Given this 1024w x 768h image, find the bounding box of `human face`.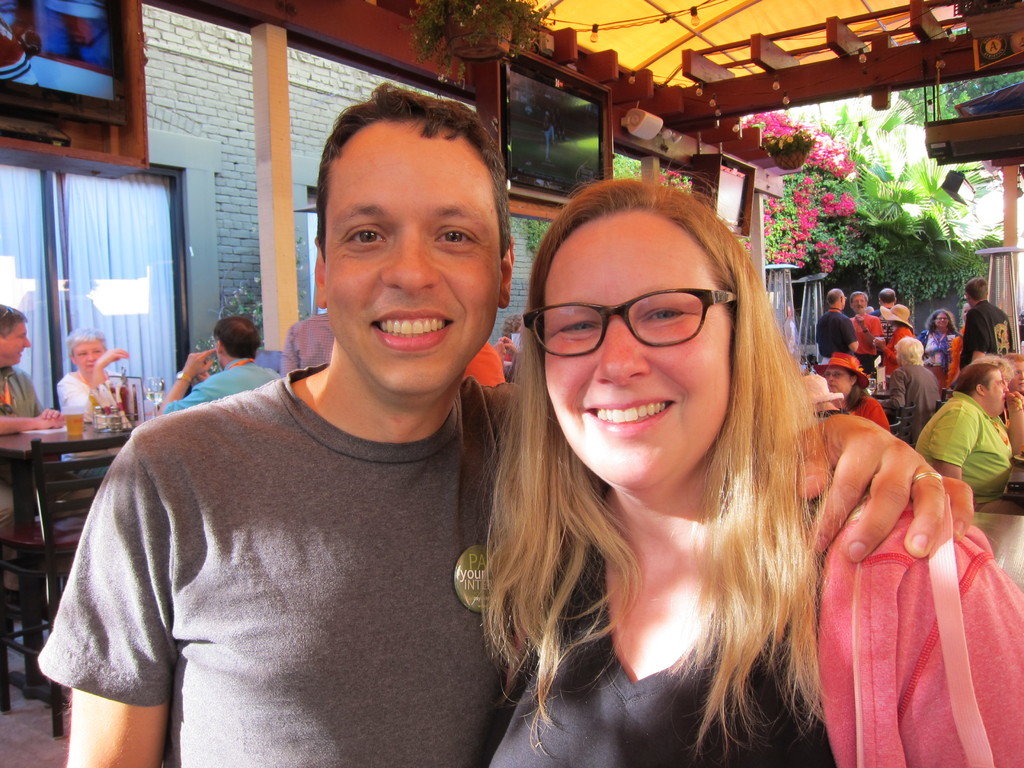
(852,294,869,316).
